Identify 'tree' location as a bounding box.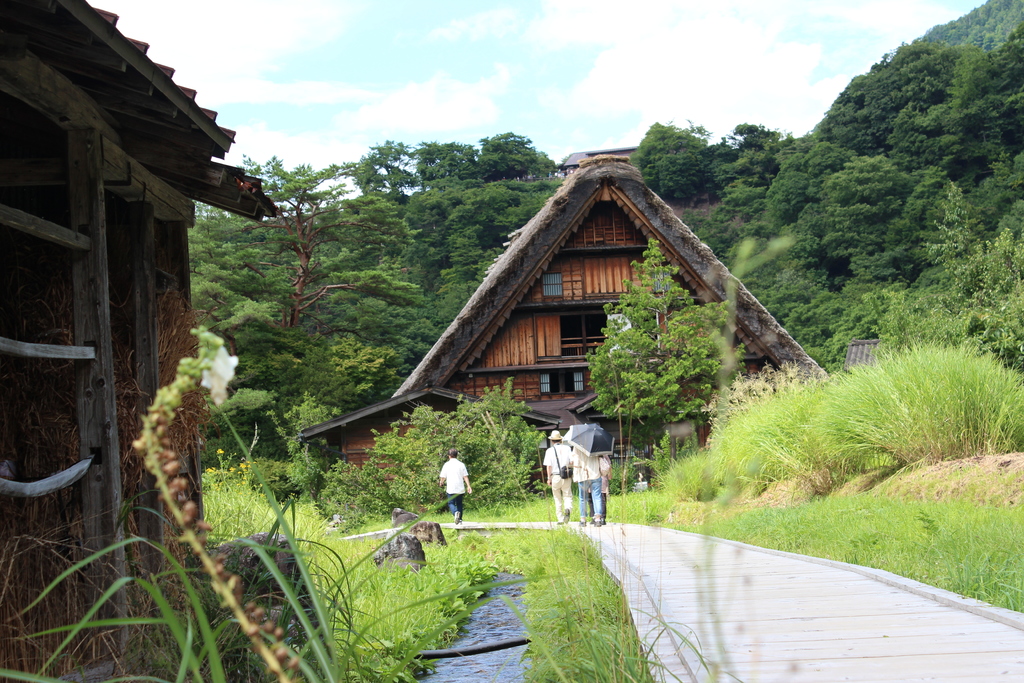
276, 391, 346, 505.
